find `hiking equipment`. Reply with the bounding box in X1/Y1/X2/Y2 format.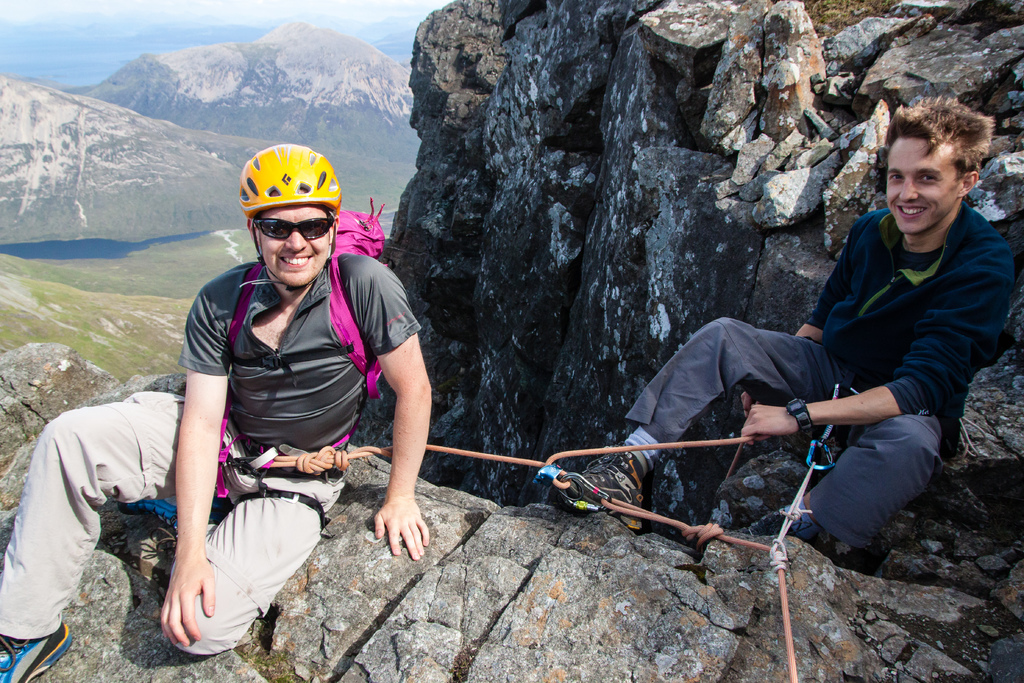
808/345/988/470.
